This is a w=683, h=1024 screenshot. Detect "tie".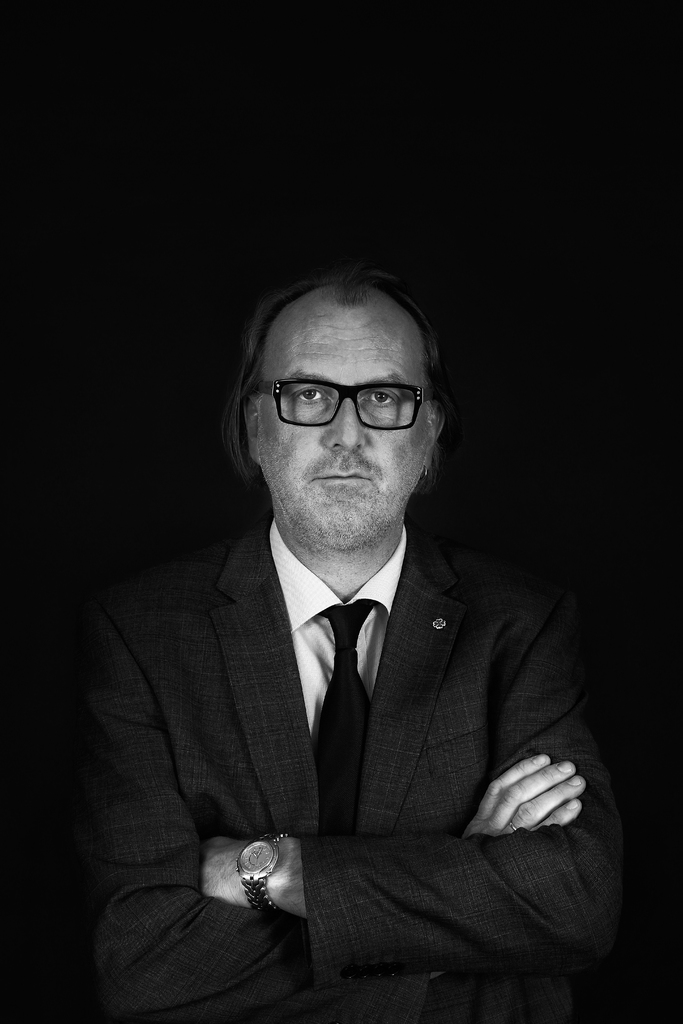
{"x1": 311, "y1": 598, "x2": 381, "y2": 833}.
